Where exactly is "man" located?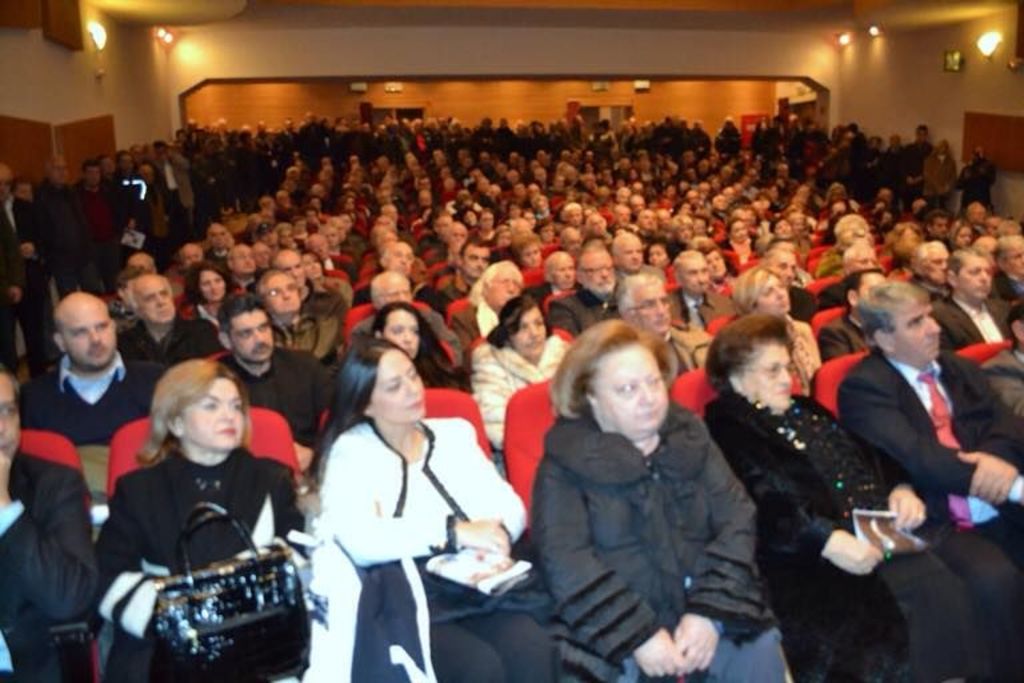
Its bounding box is BBox(761, 249, 829, 311).
